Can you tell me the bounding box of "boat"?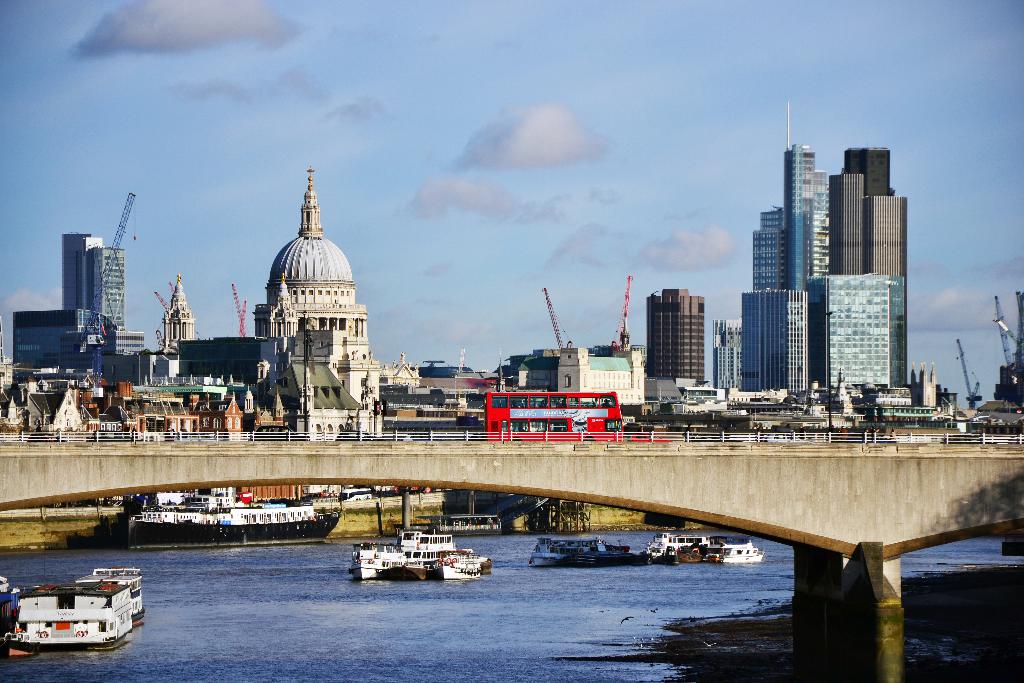
(x1=125, y1=498, x2=356, y2=548).
